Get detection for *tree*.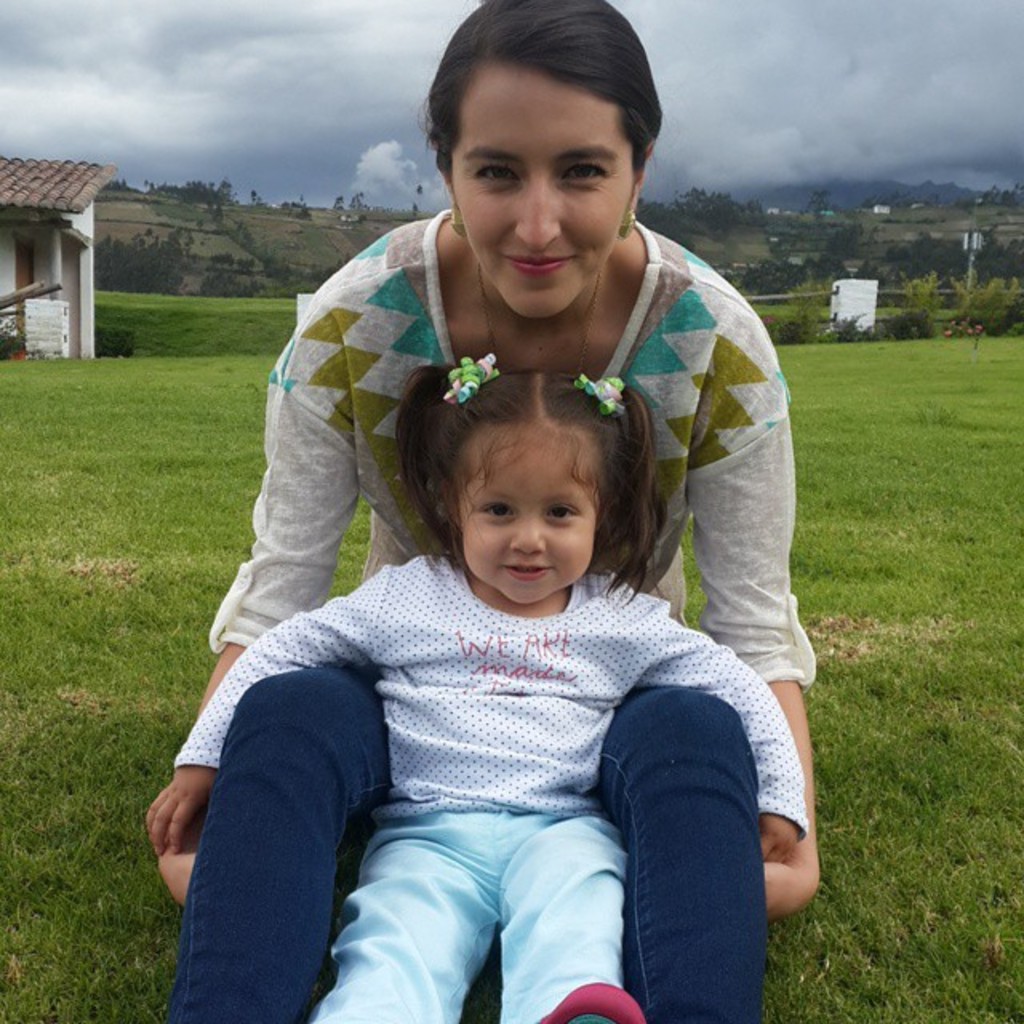
Detection: box(632, 163, 1022, 339).
